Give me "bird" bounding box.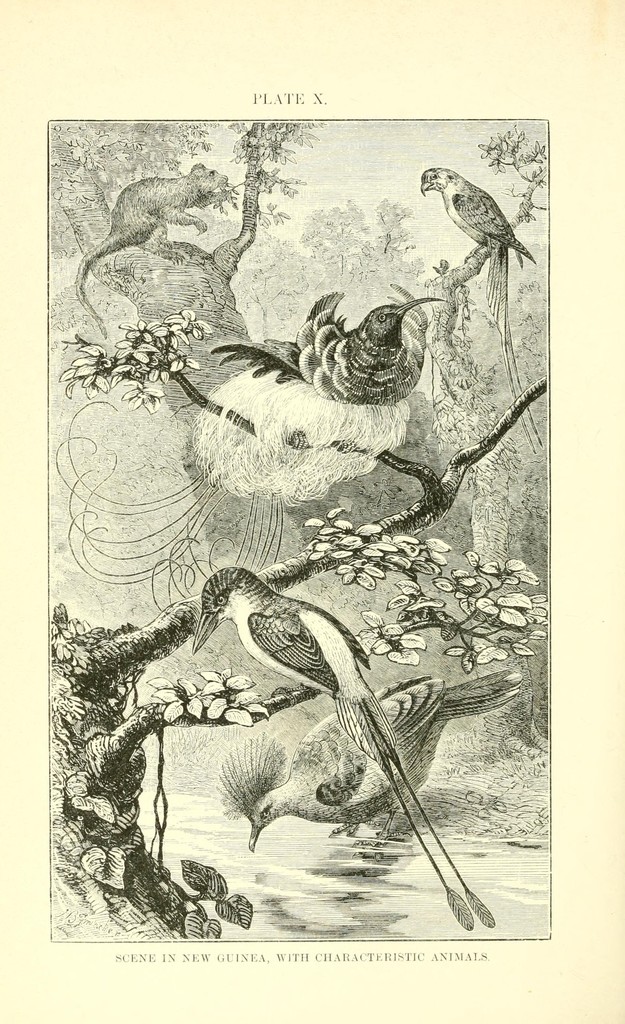
{"left": 429, "top": 160, "right": 526, "bottom": 256}.
